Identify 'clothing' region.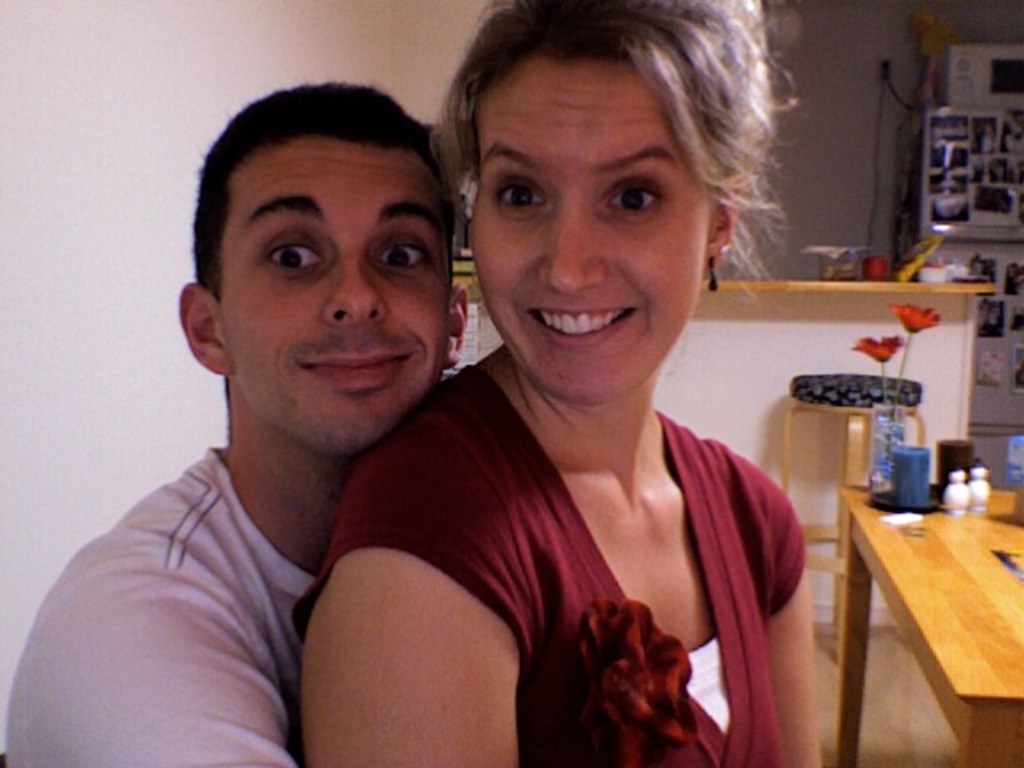
Region: <bbox>5, 442, 317, 766</bbox>.
